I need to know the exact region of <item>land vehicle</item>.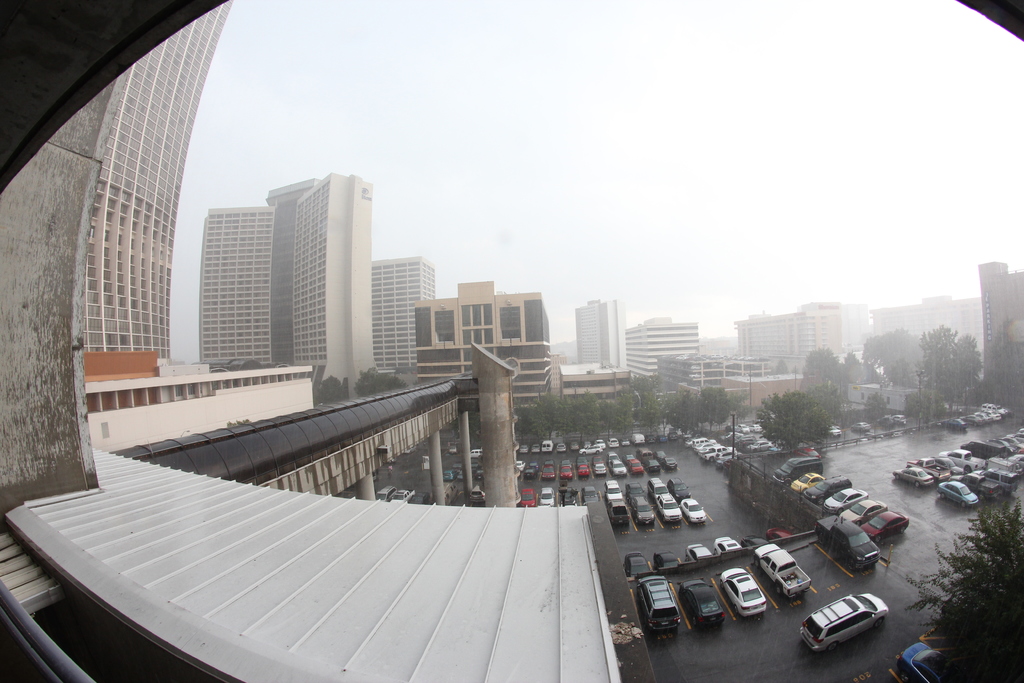
Region: x1=526, y1=457, x2=540, y2=471.
